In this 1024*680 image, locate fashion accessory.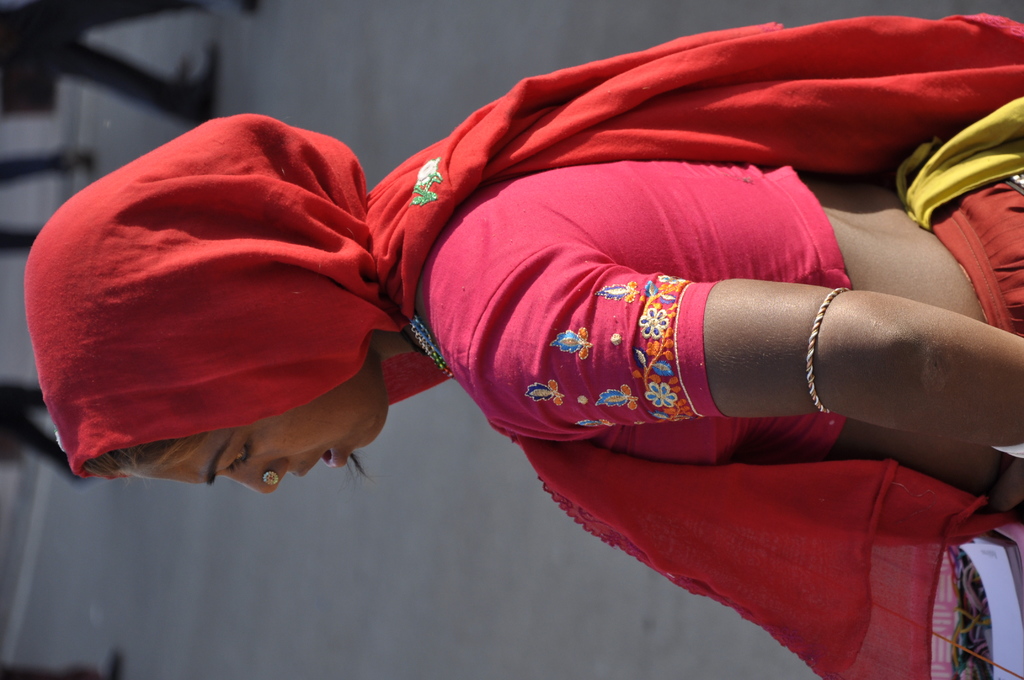
Bounding box: box(259, 469, 280, 489).
